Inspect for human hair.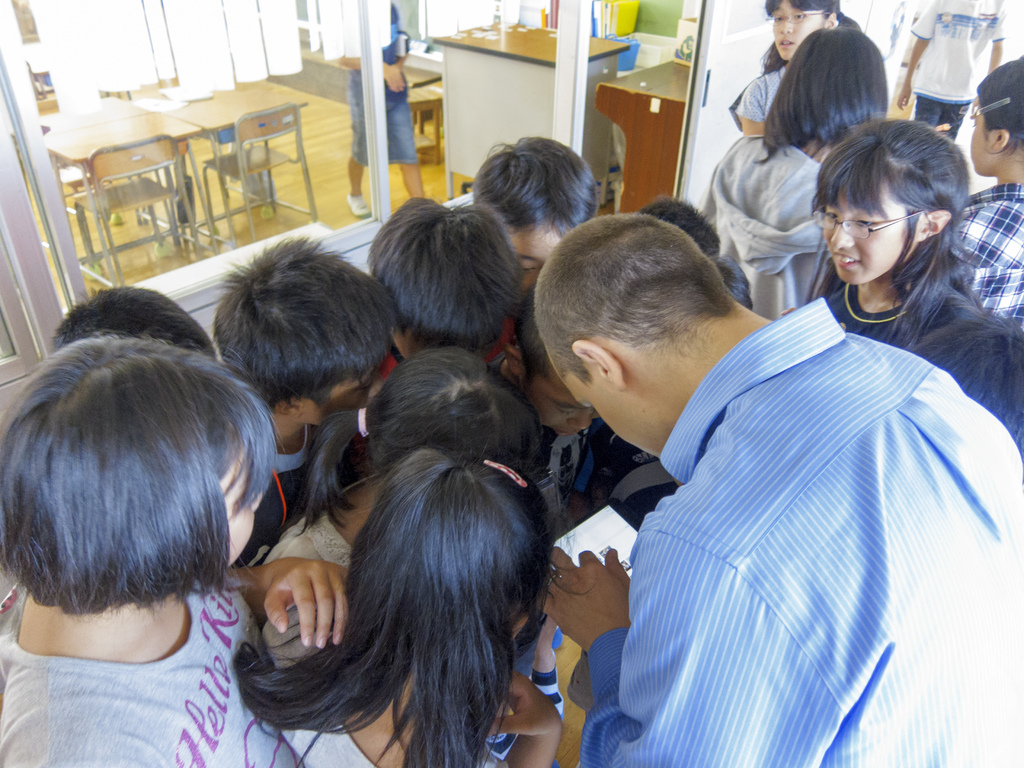
Inspection: [271, 410, 571, 767].
